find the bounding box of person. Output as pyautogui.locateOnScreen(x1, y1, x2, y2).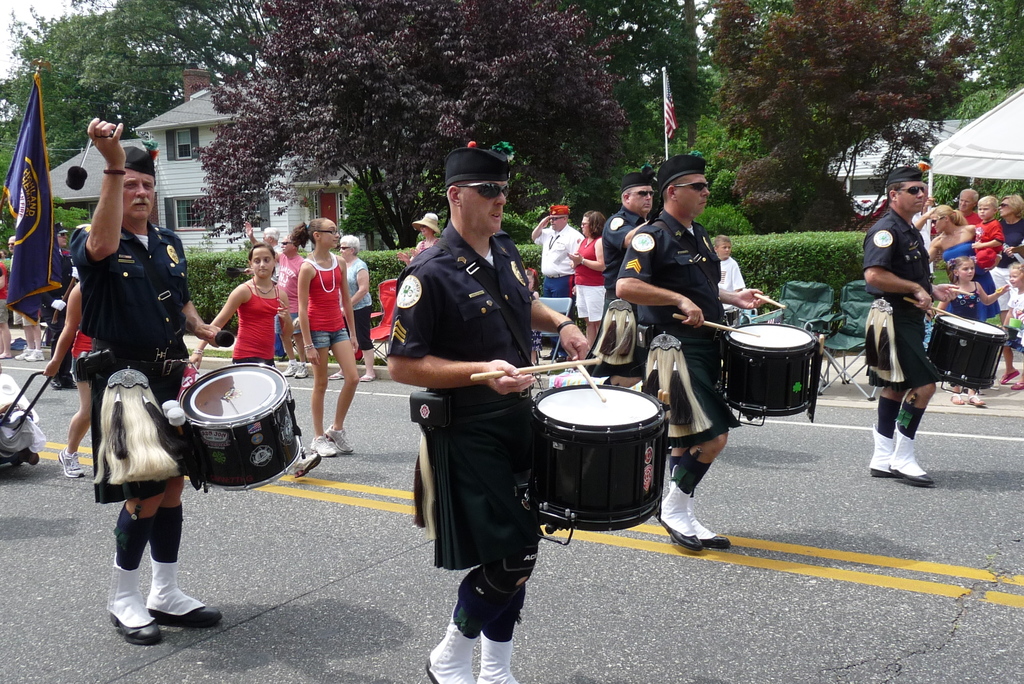
pyautogui.locateOnScreen(387, 141, 592, 683).
